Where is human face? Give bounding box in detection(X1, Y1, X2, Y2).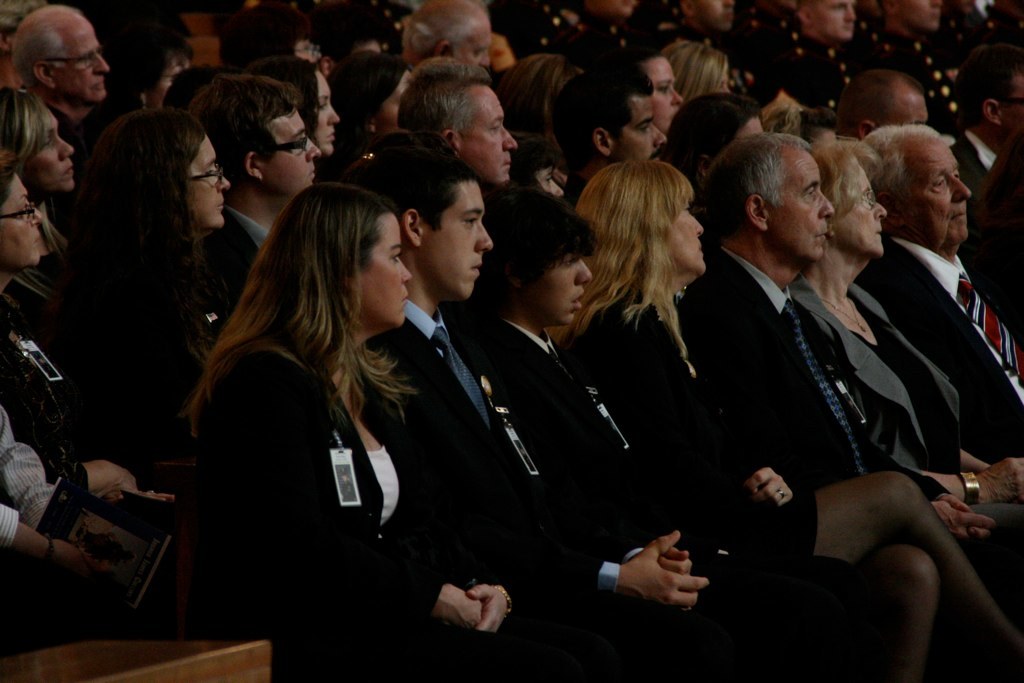
detection(27, 115, 73, 187).
